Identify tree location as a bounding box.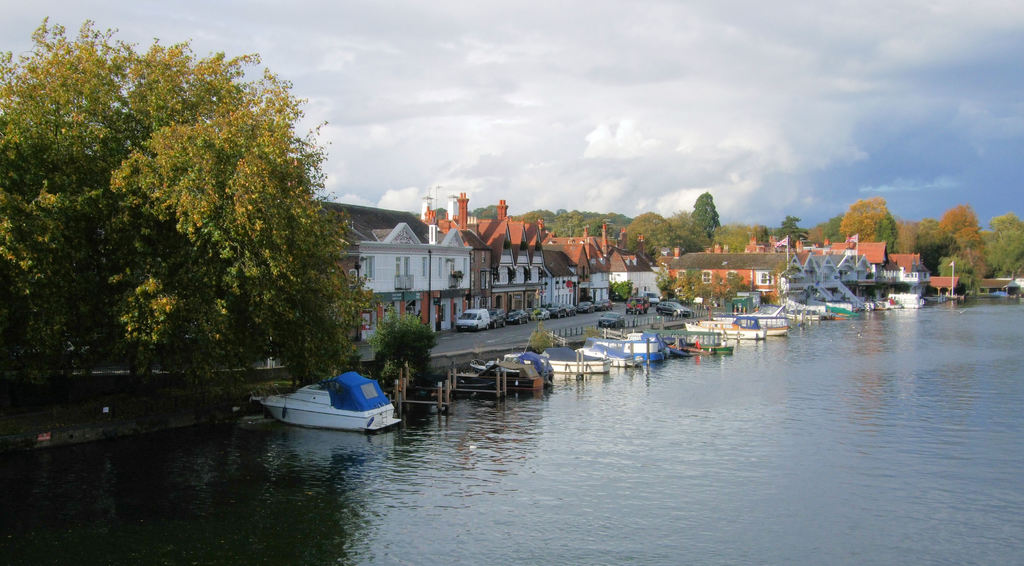
rect(740, 219, 774, 248).
